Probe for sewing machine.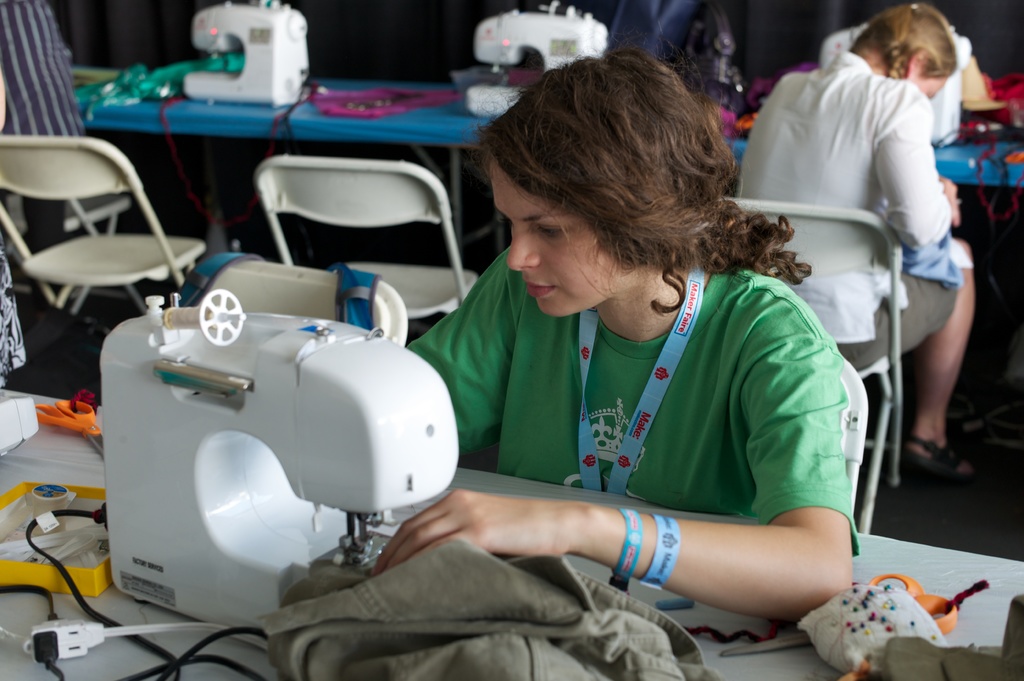
Probe result: (174,0,312,106).
